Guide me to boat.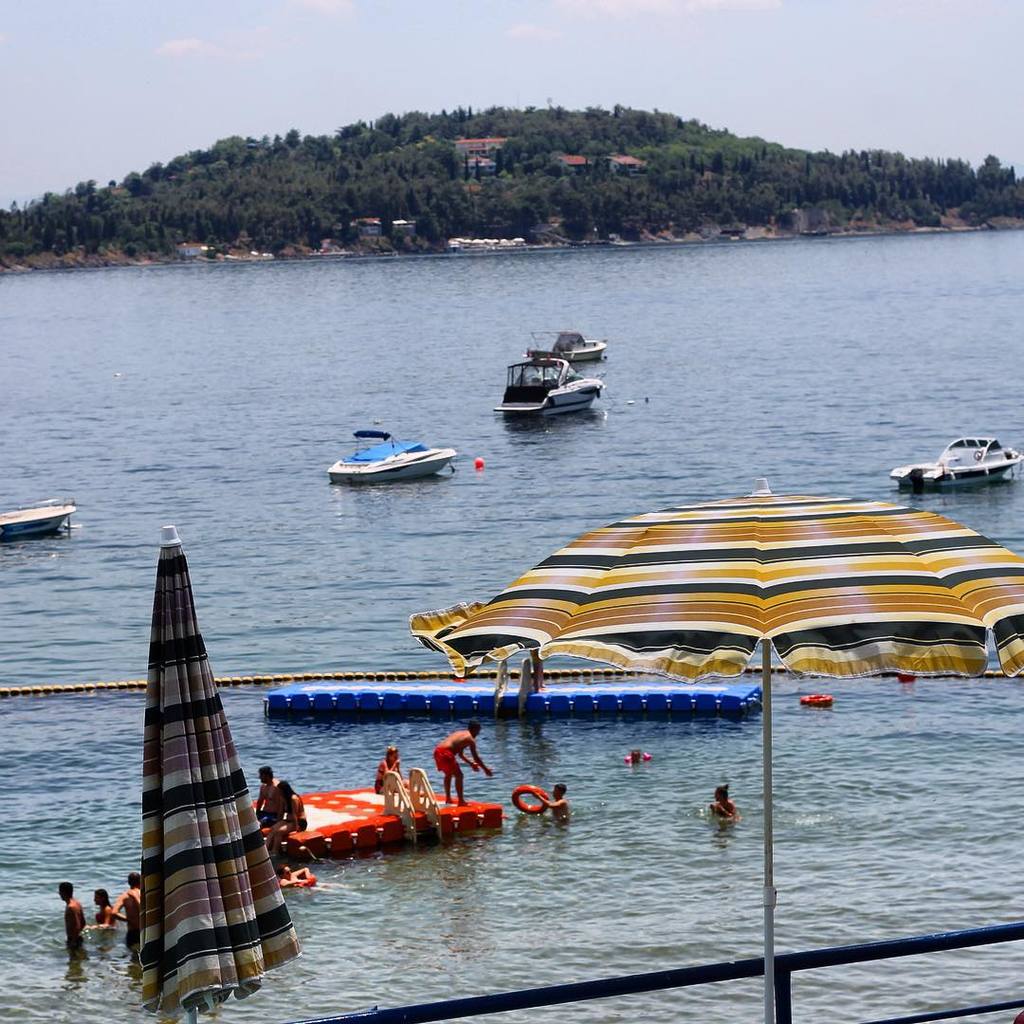
Guidance: pyautogui.locateOnScreen(325, 429, 456, 481).
